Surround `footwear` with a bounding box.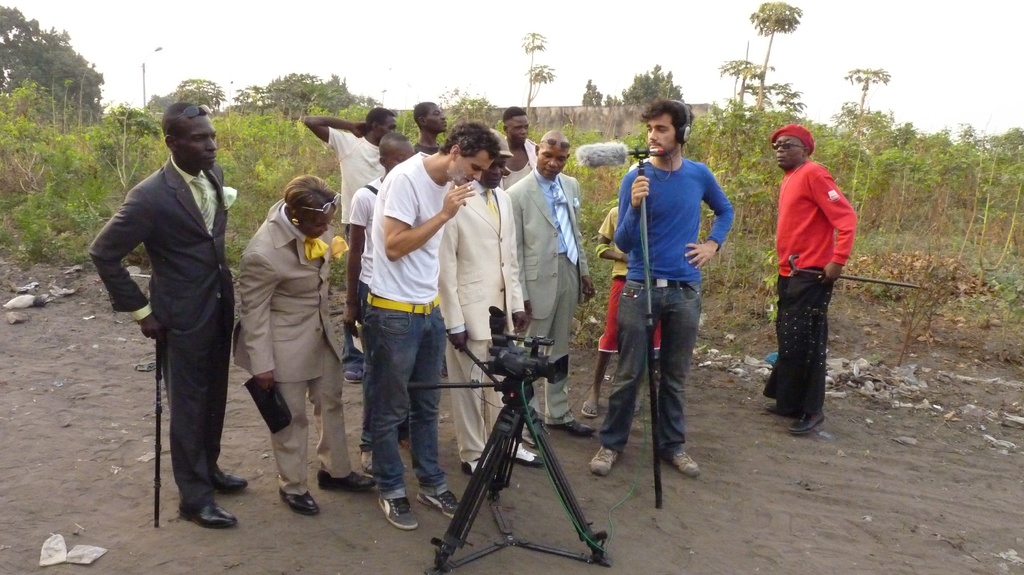
(left=178, top=501, right=236, bottom=527).
